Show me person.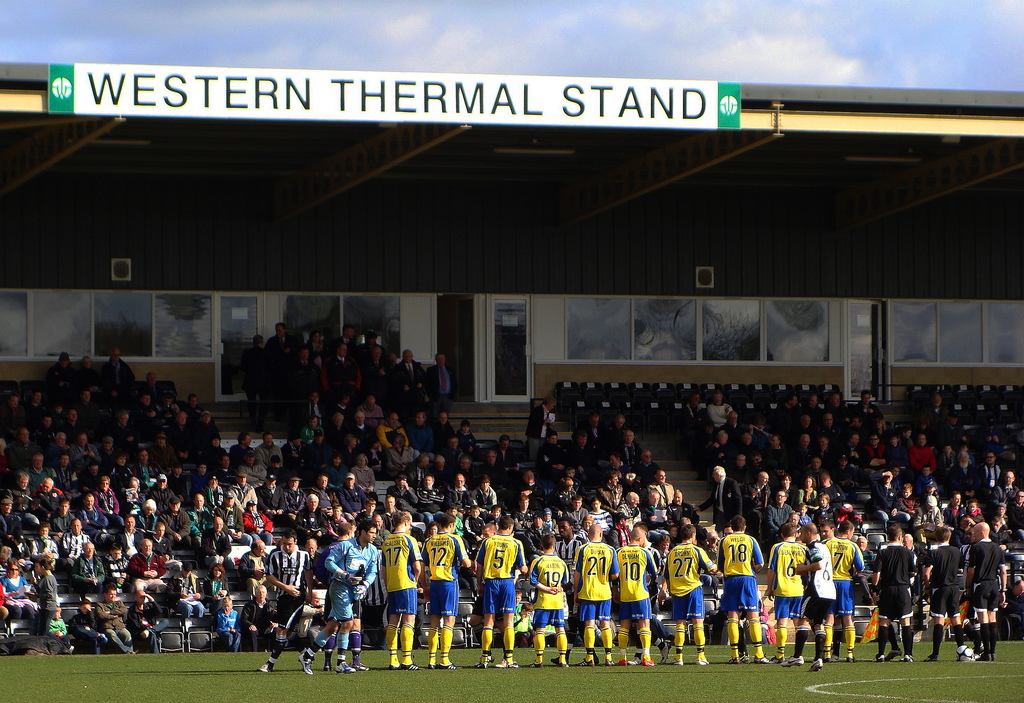
person is here: detection(317, 526, 375, 655).
